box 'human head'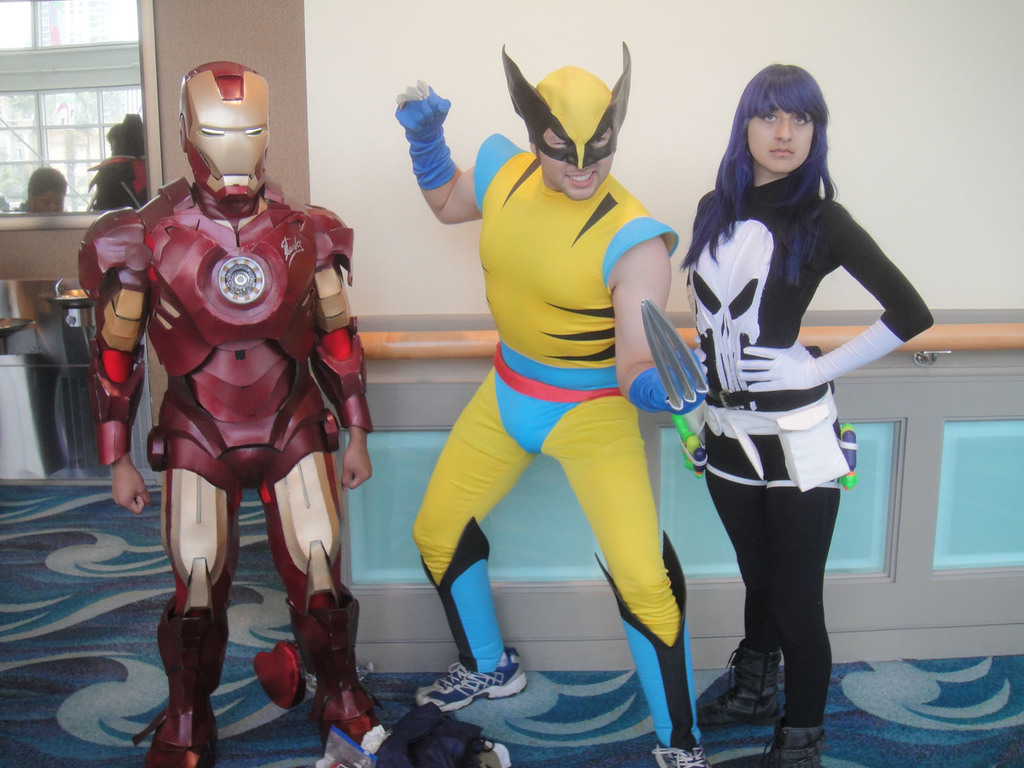
(left=108, top=109, right=144, bottom=156)
